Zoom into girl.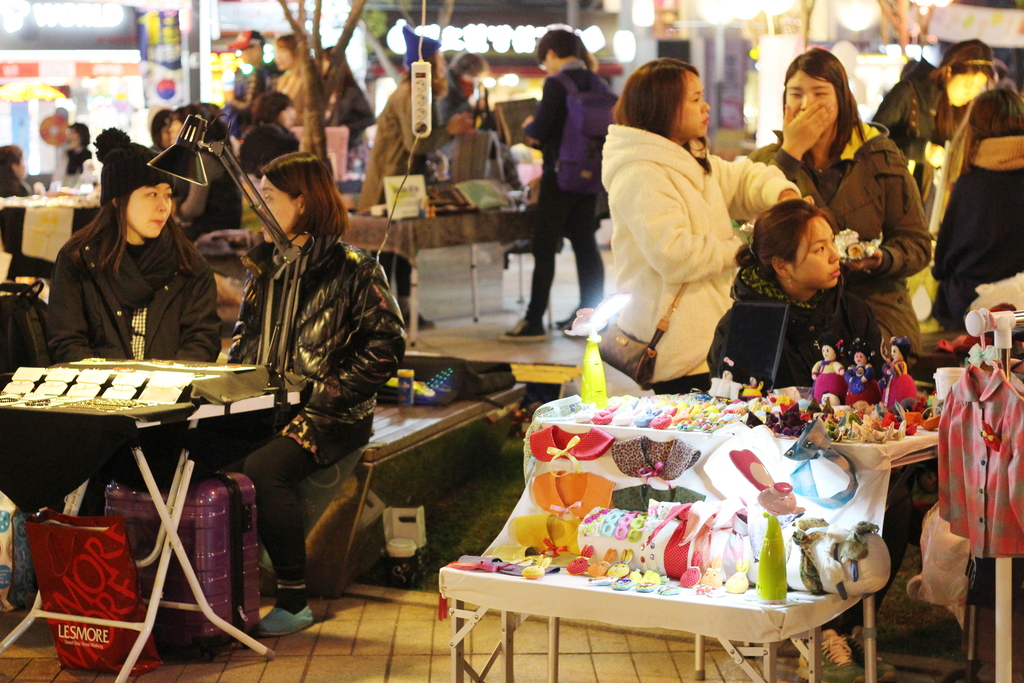
Zoom target: <region>321, 47, 377, 171</region>.
